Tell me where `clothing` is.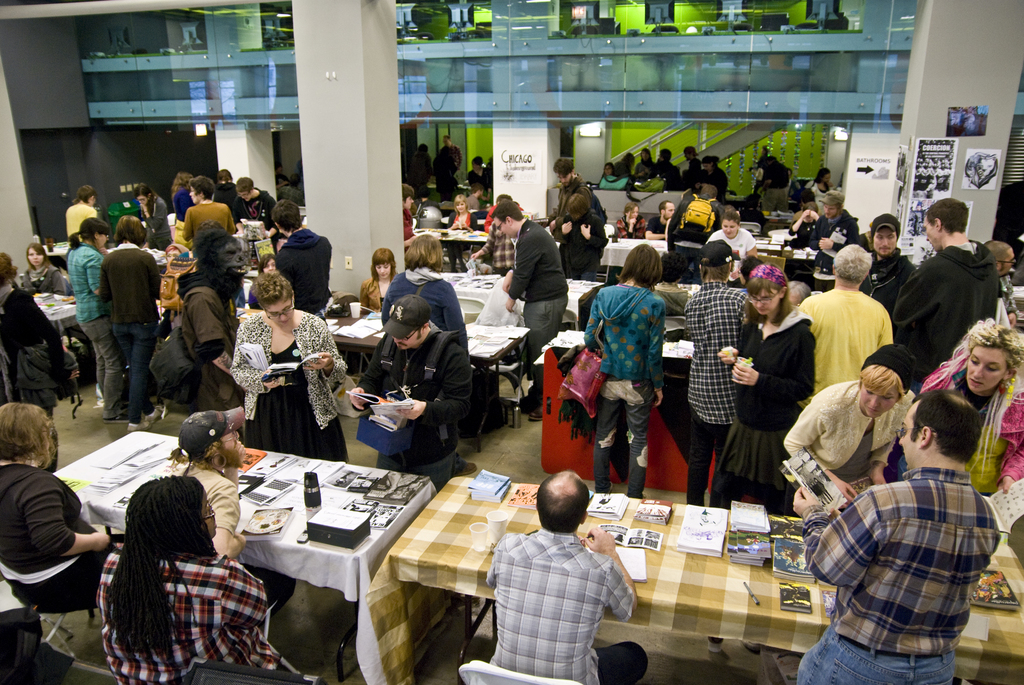
`clothing` is at (479,529,653,684).
